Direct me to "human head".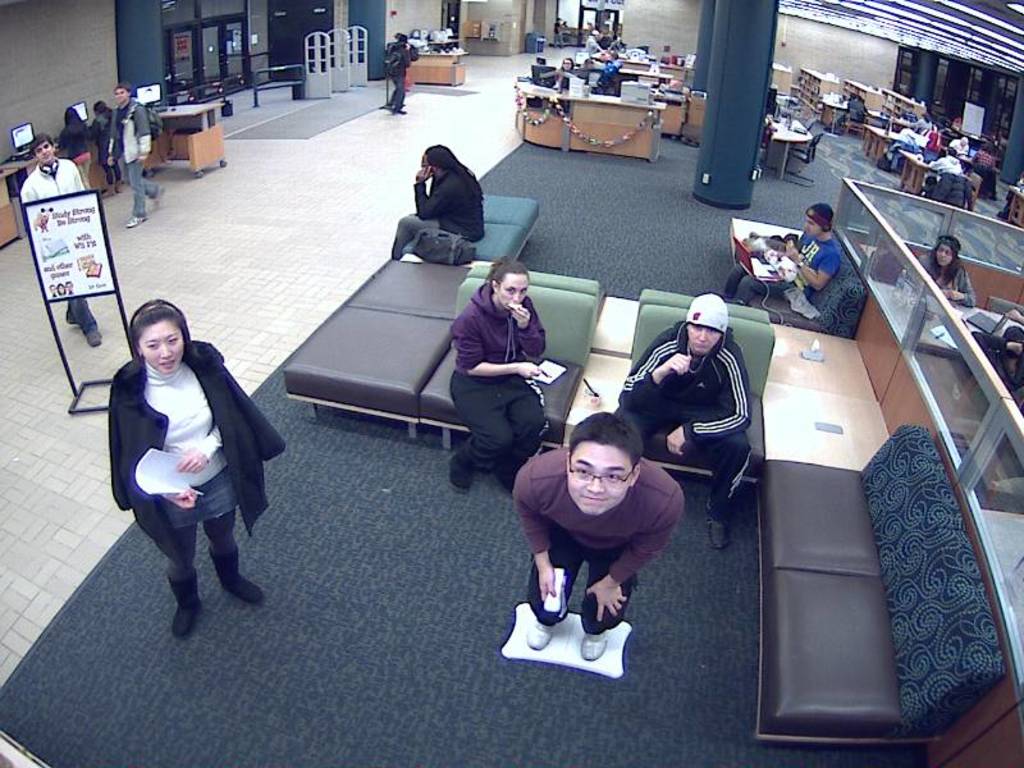
Direction: 125:298:187:375.
